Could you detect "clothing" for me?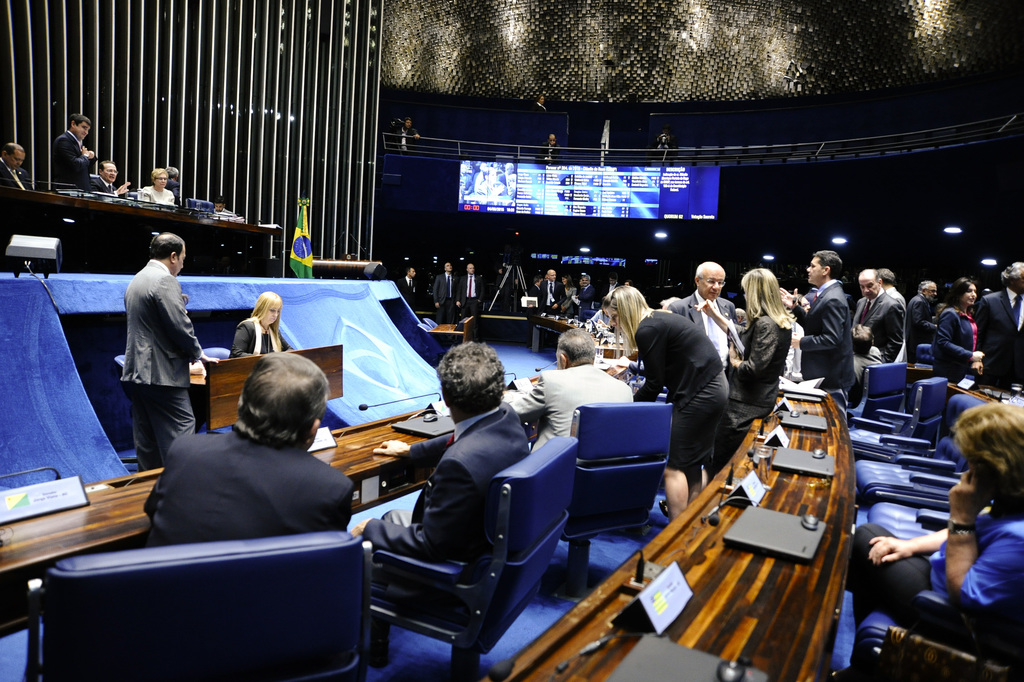
Detection result: l=672, t=289, r=744, b=369.
